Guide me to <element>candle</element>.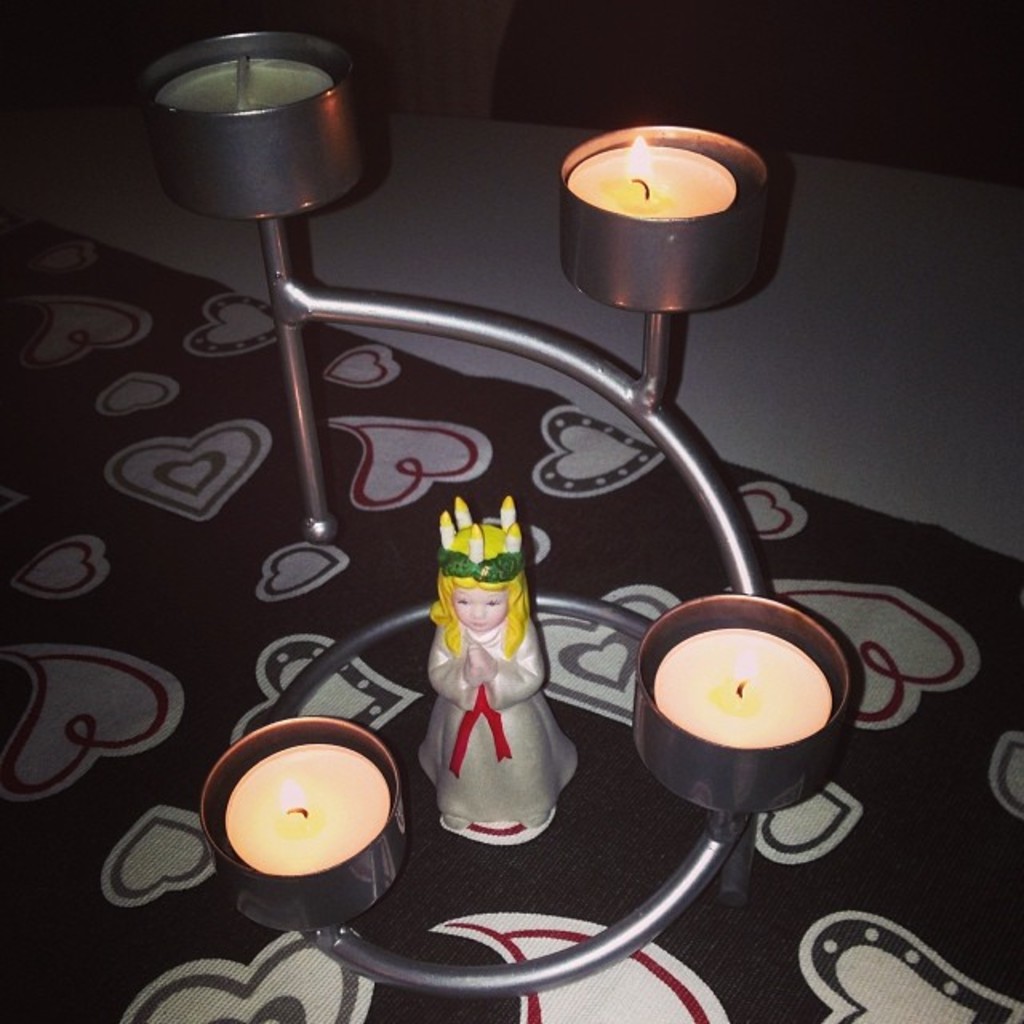
Guidance: detection(632, 594, 866, 813).
